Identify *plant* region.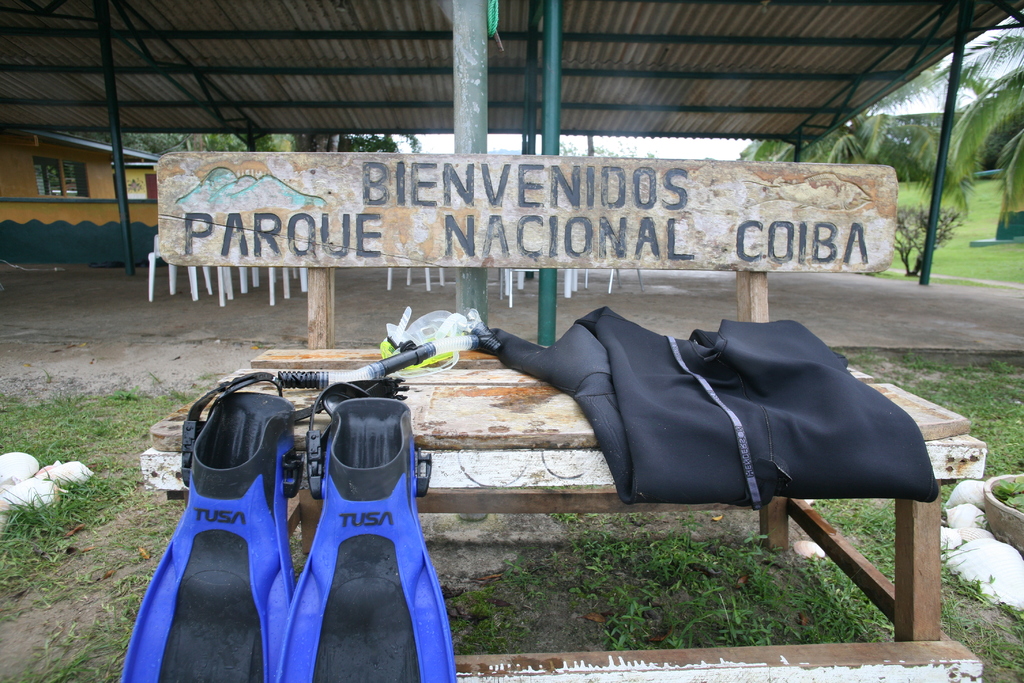
Region: detection(892, 207, 956, 280).
